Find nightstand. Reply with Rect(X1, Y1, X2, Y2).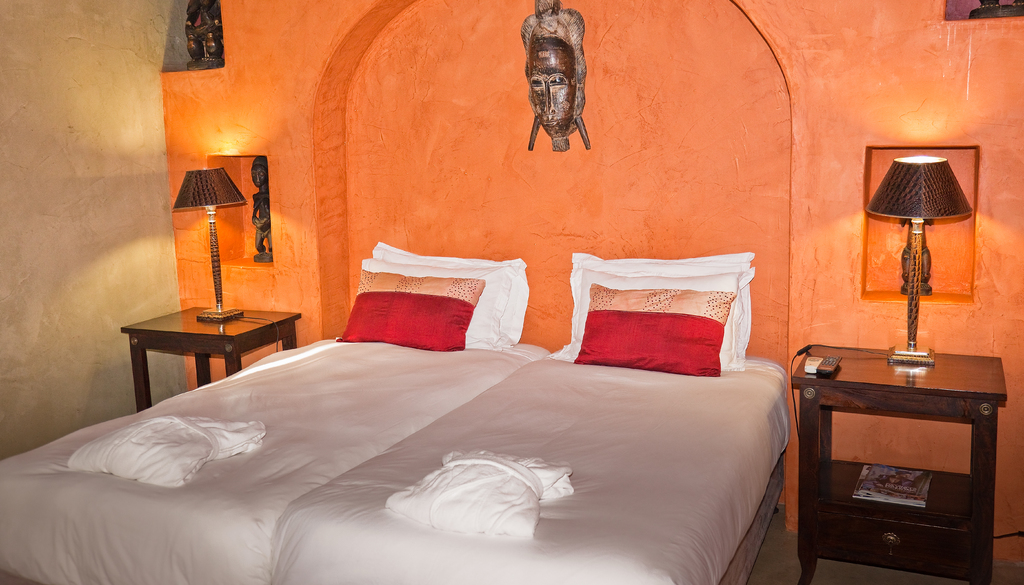
Rect(115, 298, 305, 409).
